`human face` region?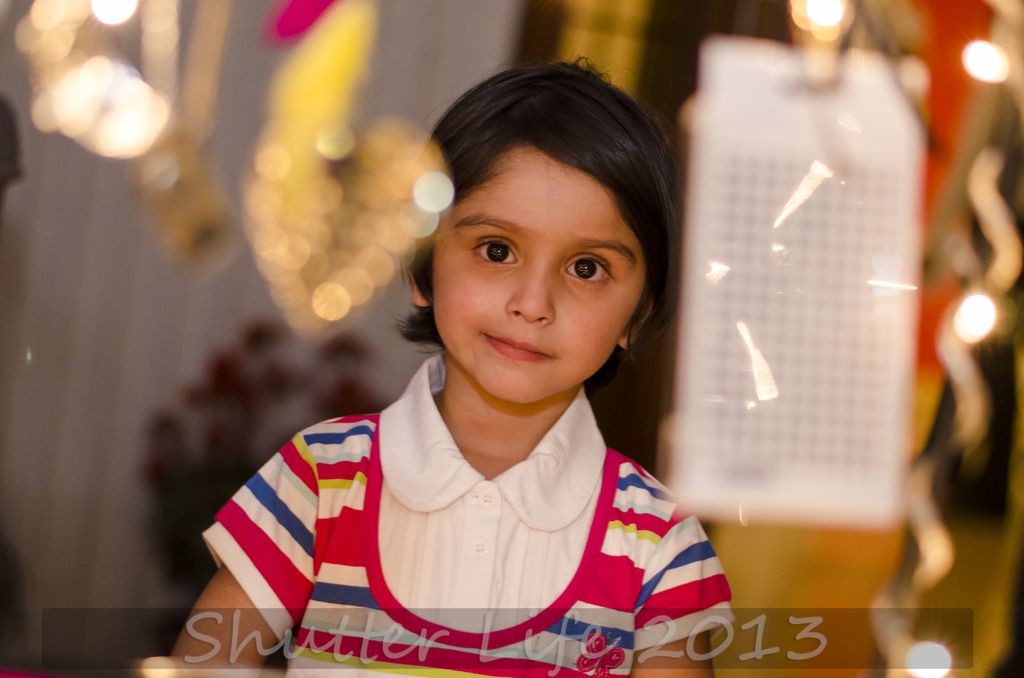
x1=433 y1=145 x2=650 y2=400
